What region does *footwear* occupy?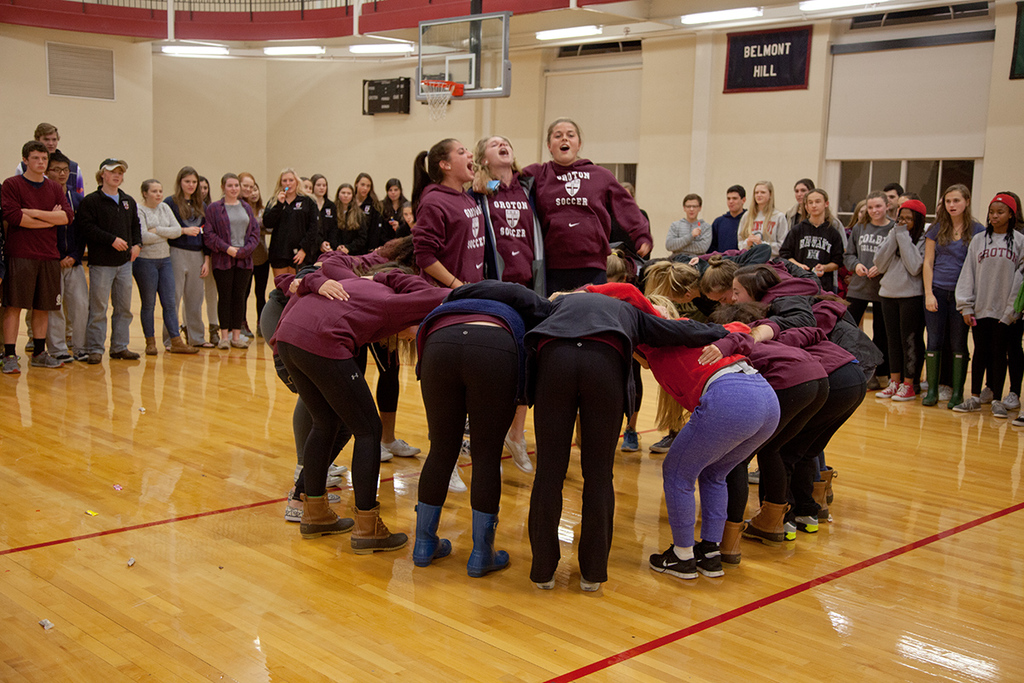
region(282, 485, 311, 521).
